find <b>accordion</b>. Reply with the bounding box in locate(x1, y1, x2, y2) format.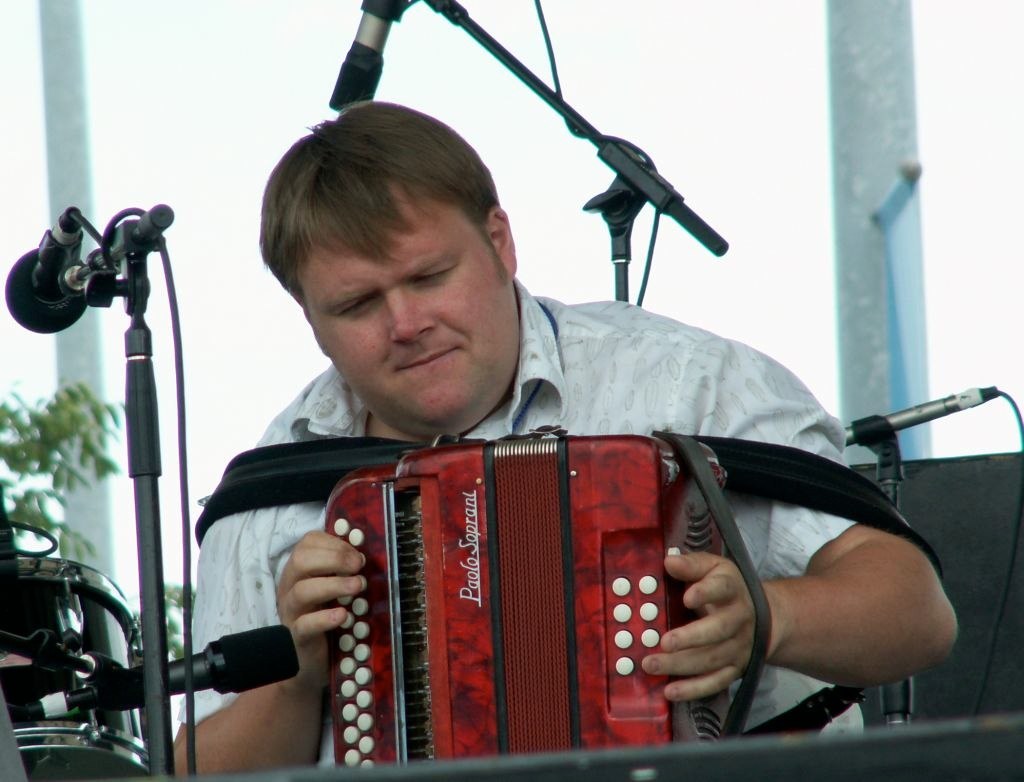
locate(315, 418, 723, 779).
